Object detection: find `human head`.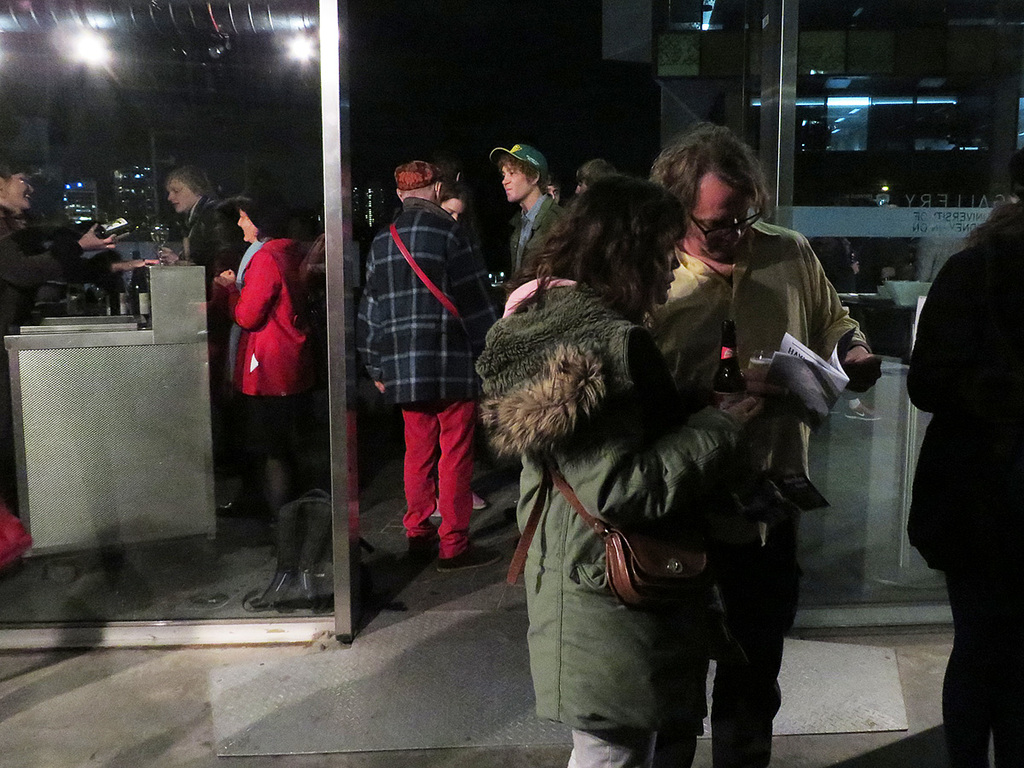
bbox(236, 193, 292, 247).
